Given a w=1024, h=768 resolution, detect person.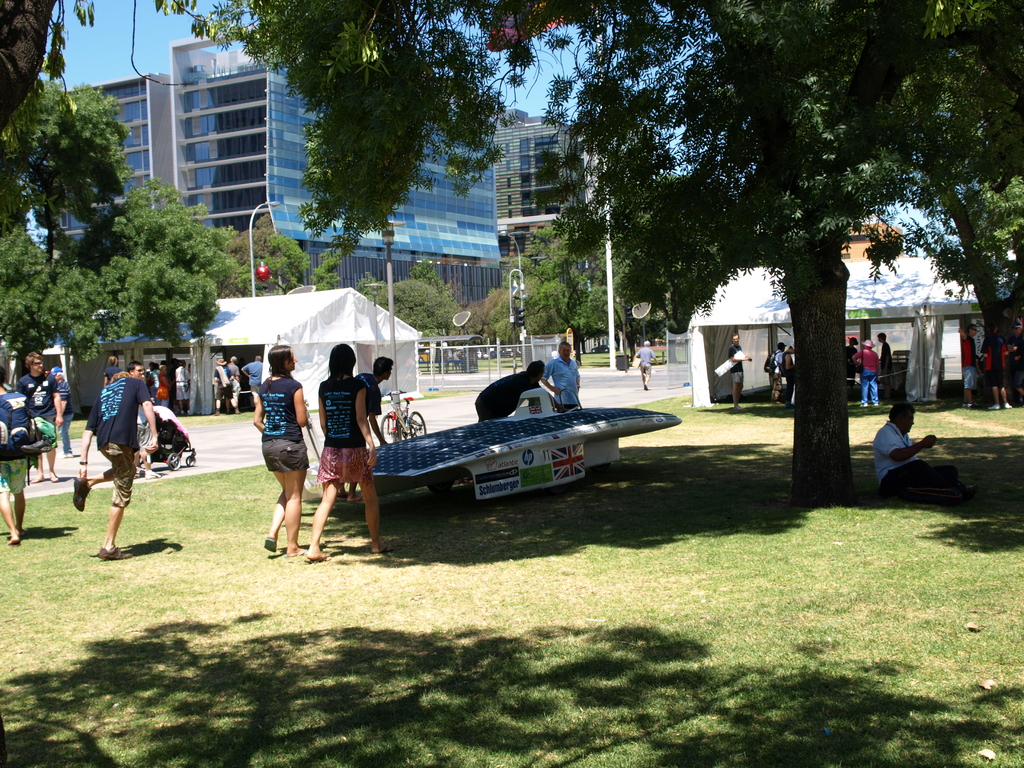
locate(340, 356, 392, 504).
